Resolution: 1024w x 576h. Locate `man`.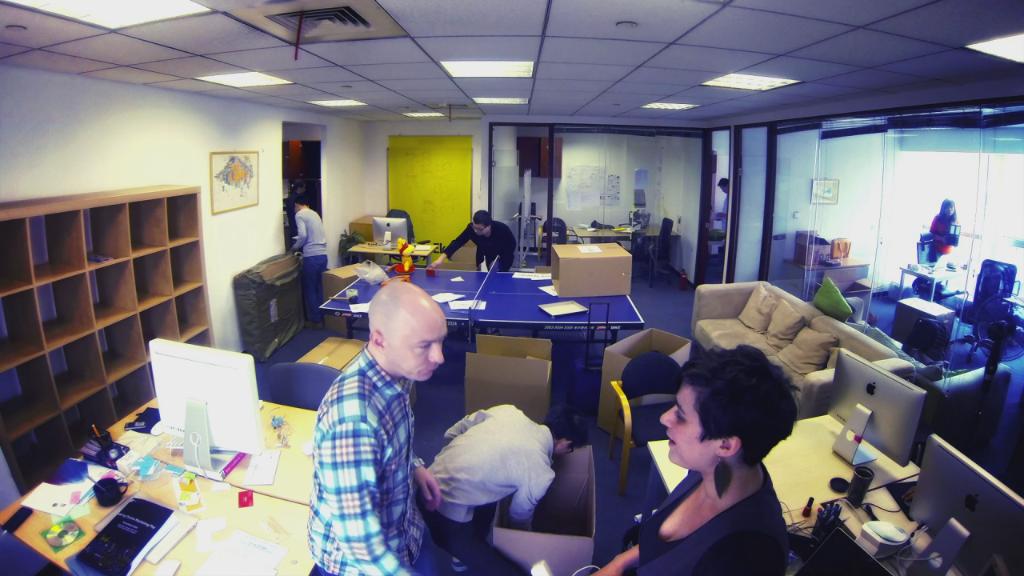
l=292, t=258, r=466, b=574.
